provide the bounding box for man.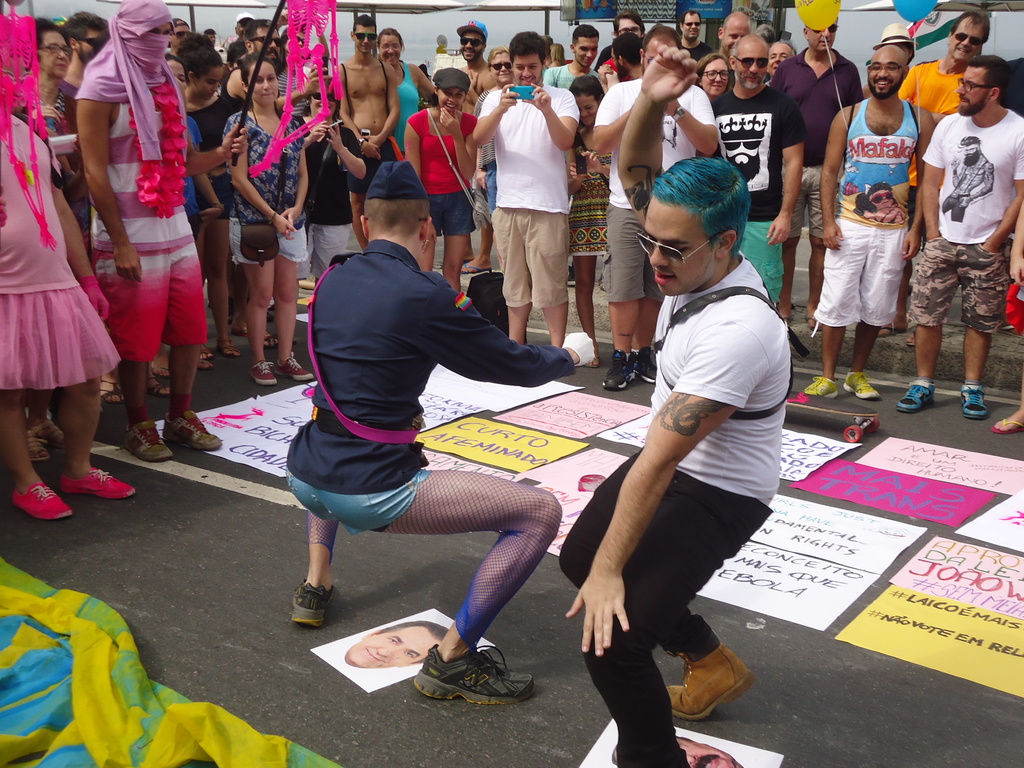
bbox=[562, 44, 789, 767].
